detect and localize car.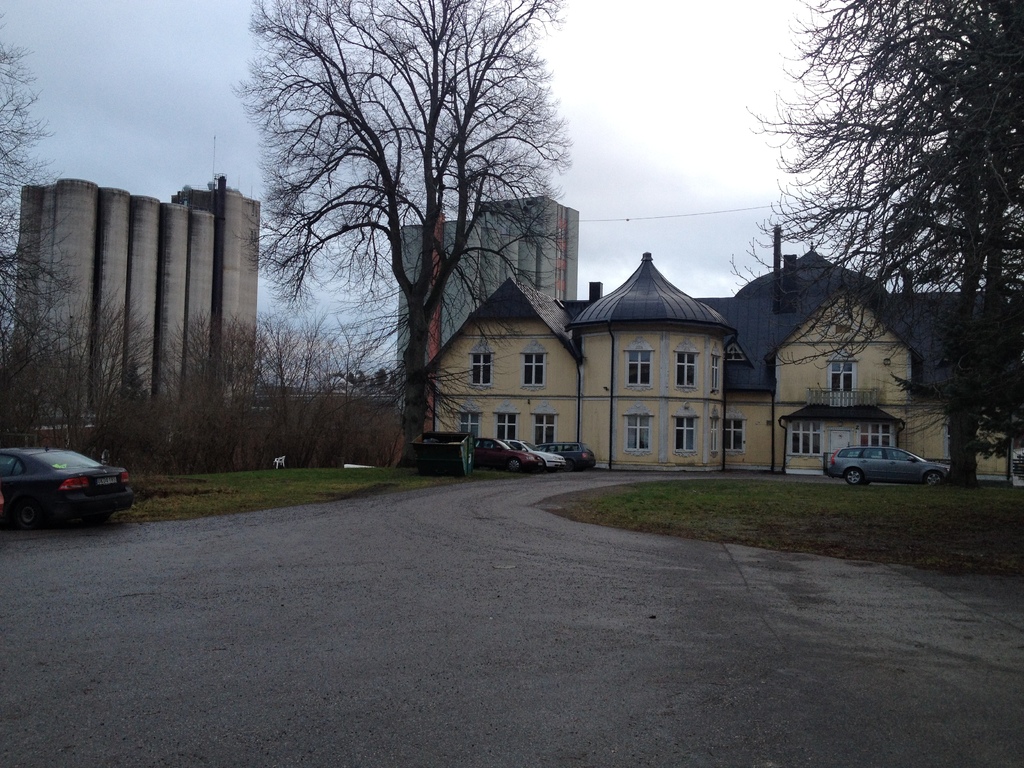
Localized at [left=5, top=438, right=129, bottom=527].
